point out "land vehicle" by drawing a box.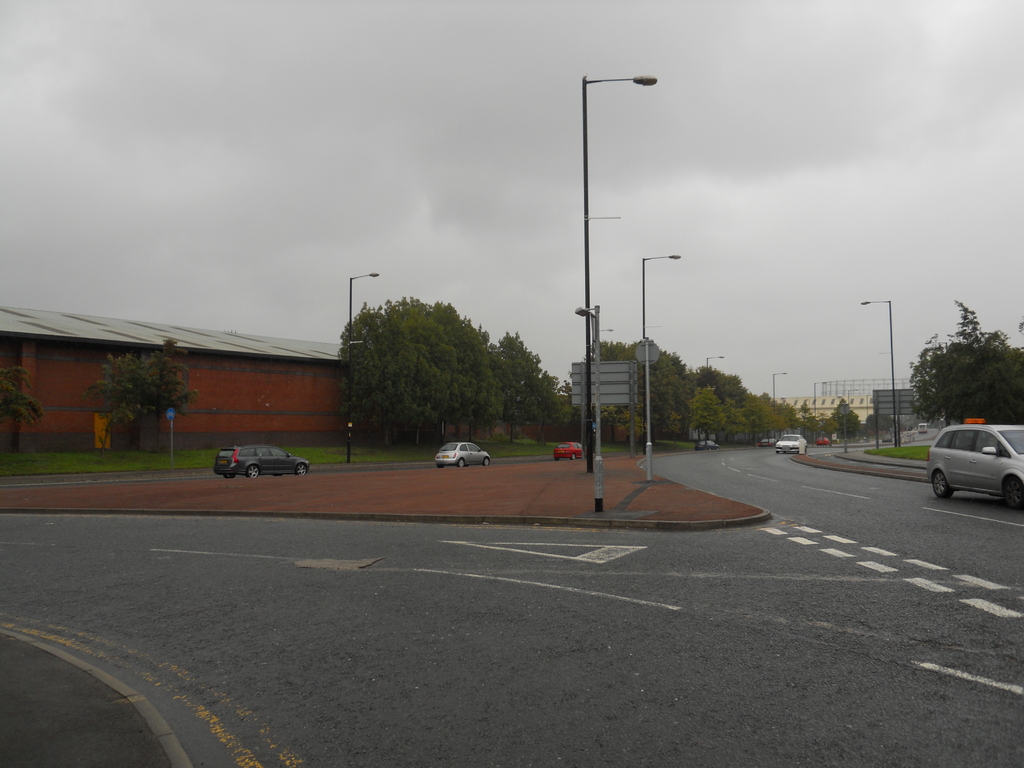
box=[879, 432, 894, 445].
